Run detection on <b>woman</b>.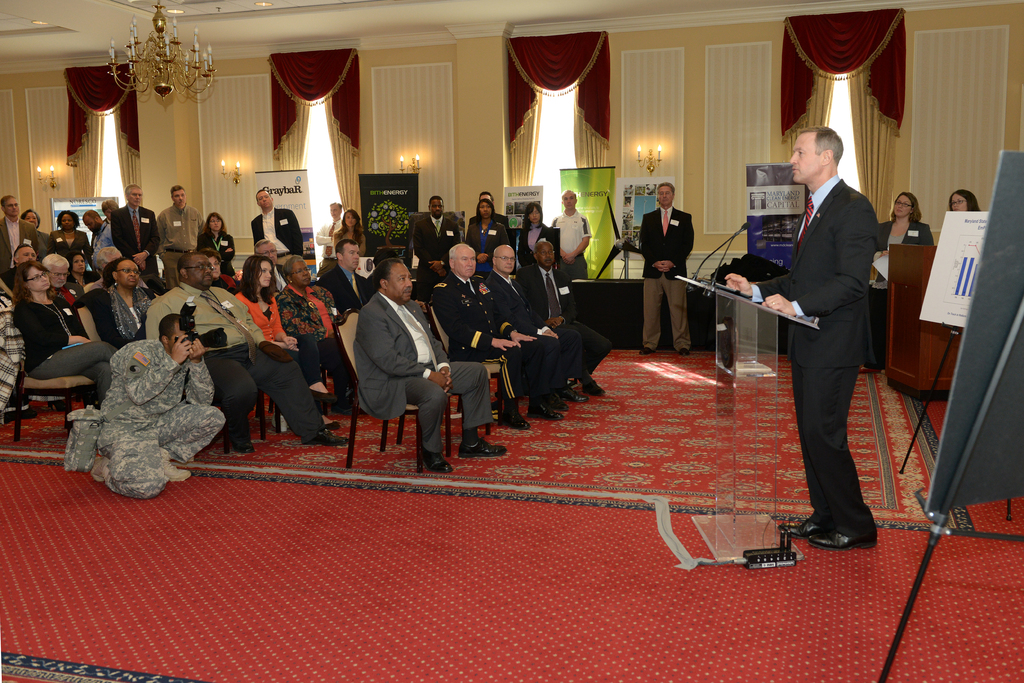
Result: (left=335, top=210, right=367, bottom=257).
